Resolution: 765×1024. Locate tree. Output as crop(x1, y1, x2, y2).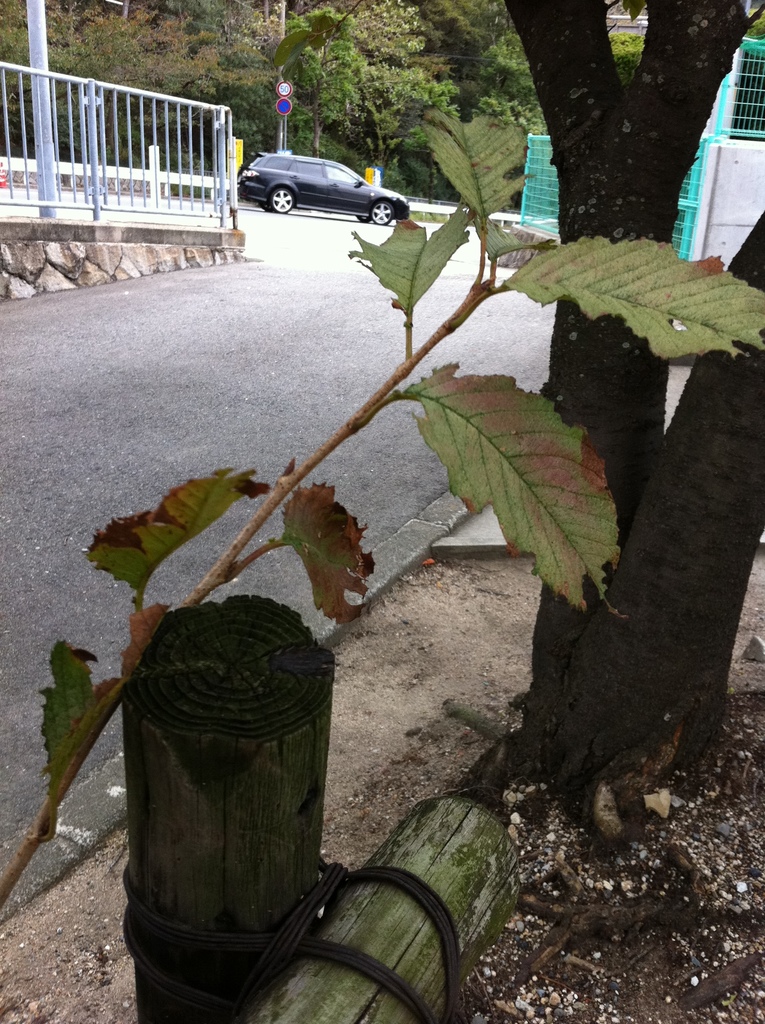
crop(503, 0, 764, 839).
